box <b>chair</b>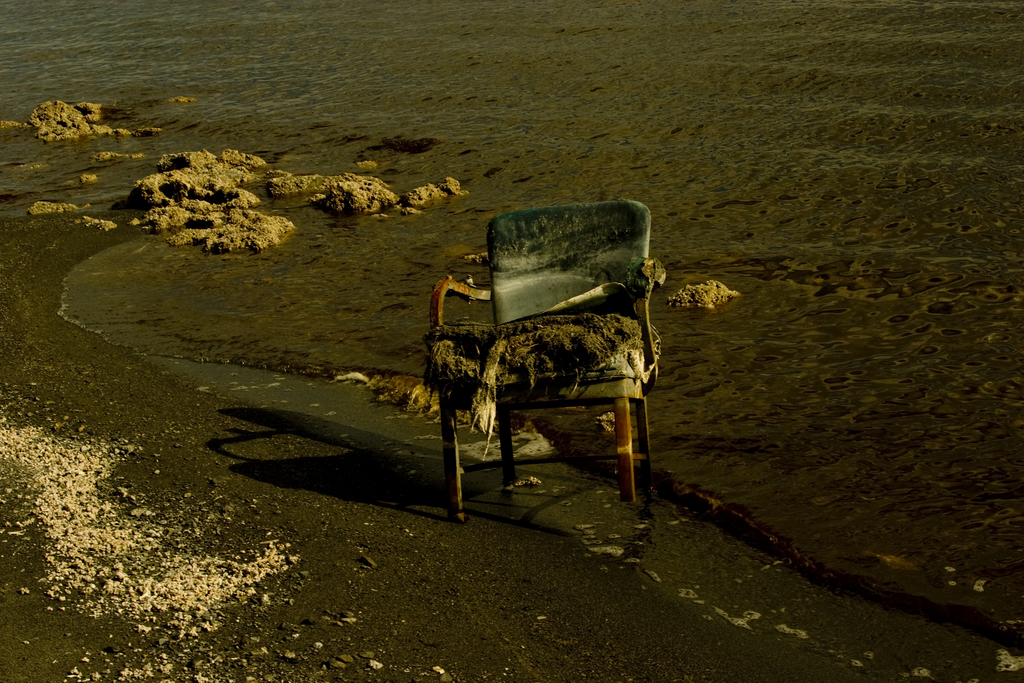
[401, 204, 674, 522]
